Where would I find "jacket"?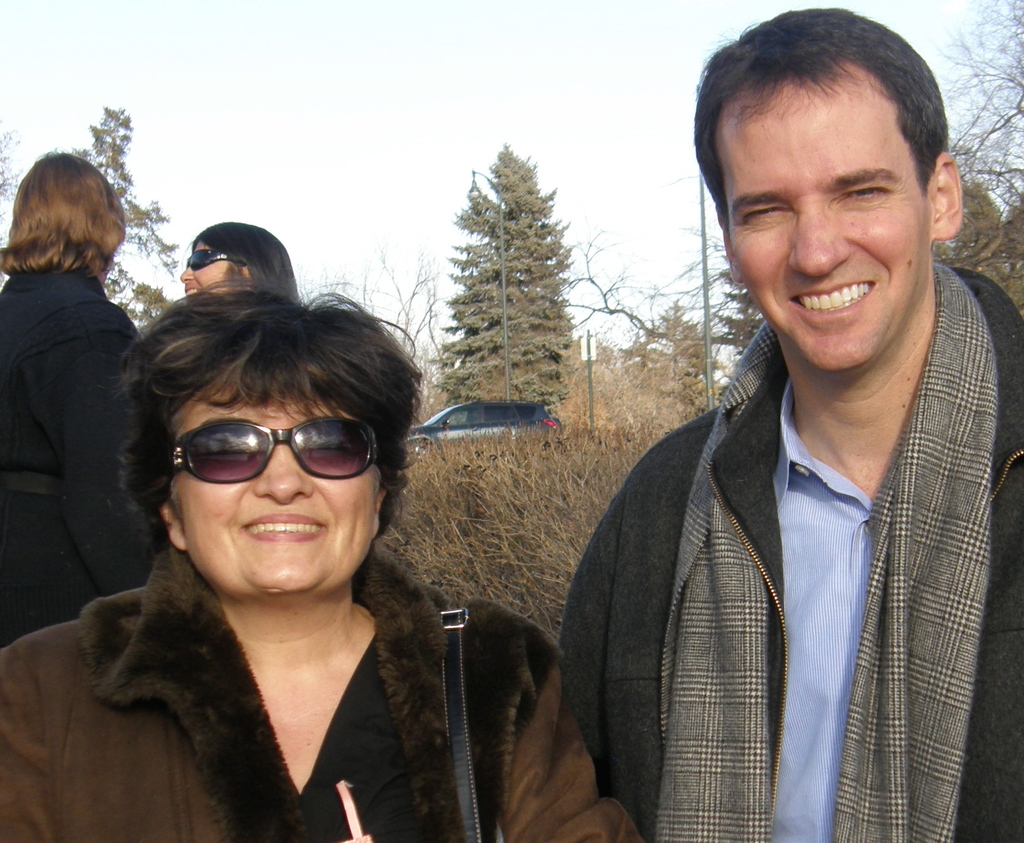
At region(0, 544, 642, 840).
